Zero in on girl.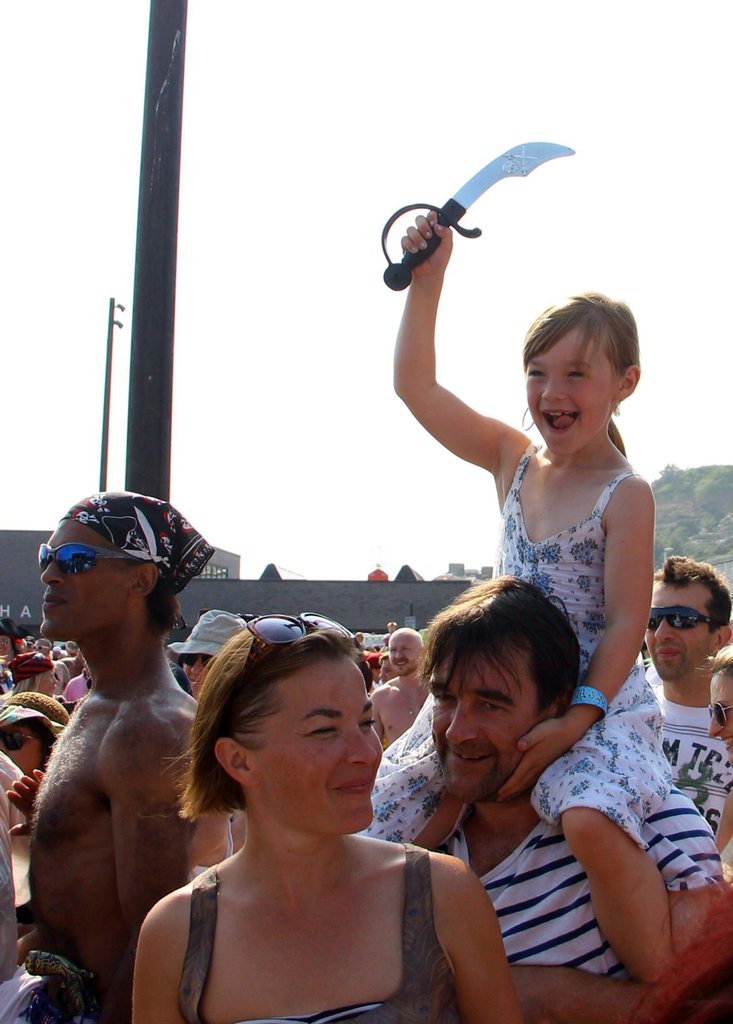
Zeroed in: (0,650,56,698).
